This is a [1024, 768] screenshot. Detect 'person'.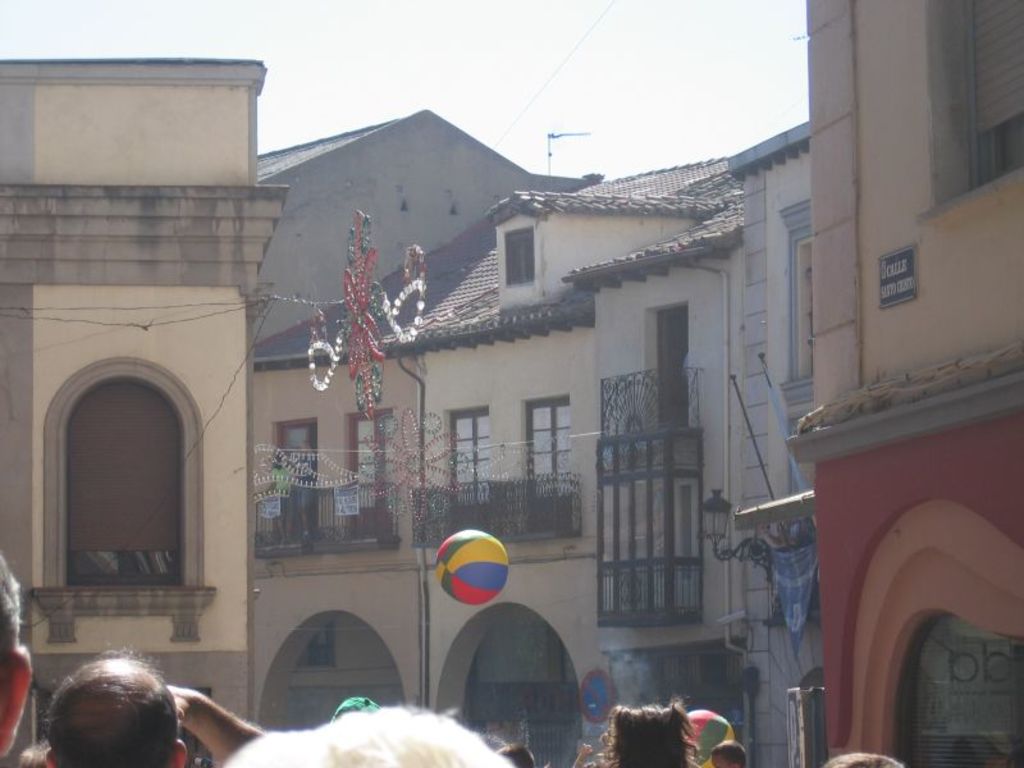
[0,558,36,767].
